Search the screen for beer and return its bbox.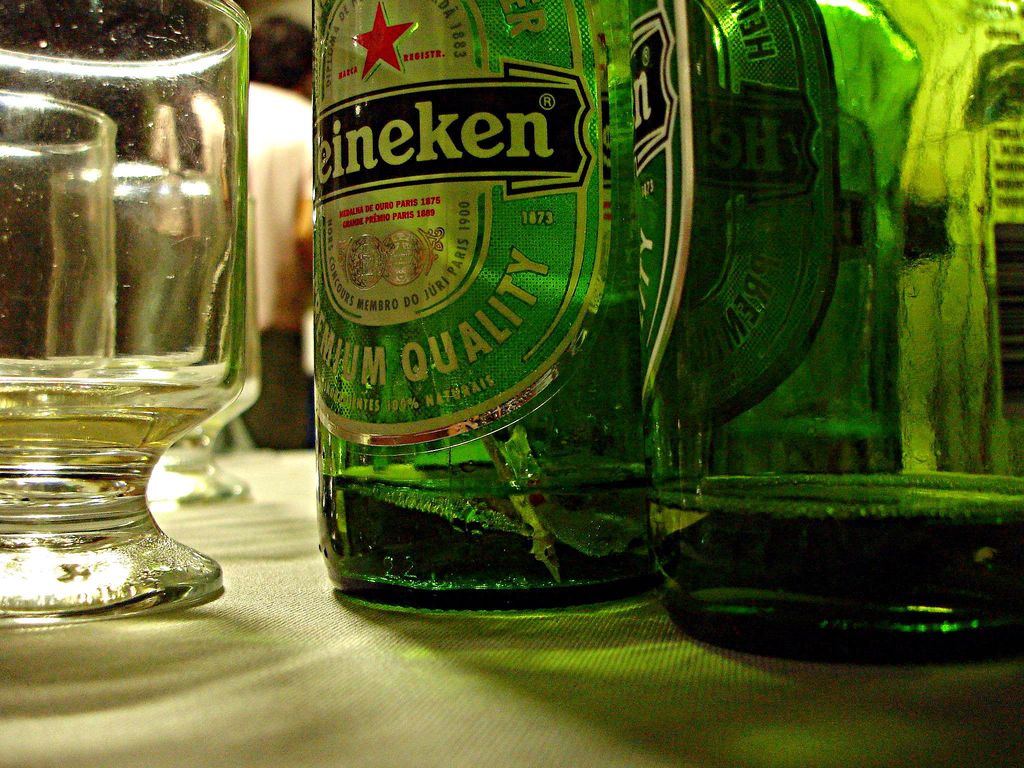
Found: bbox(634, 0, 1023, 663).
